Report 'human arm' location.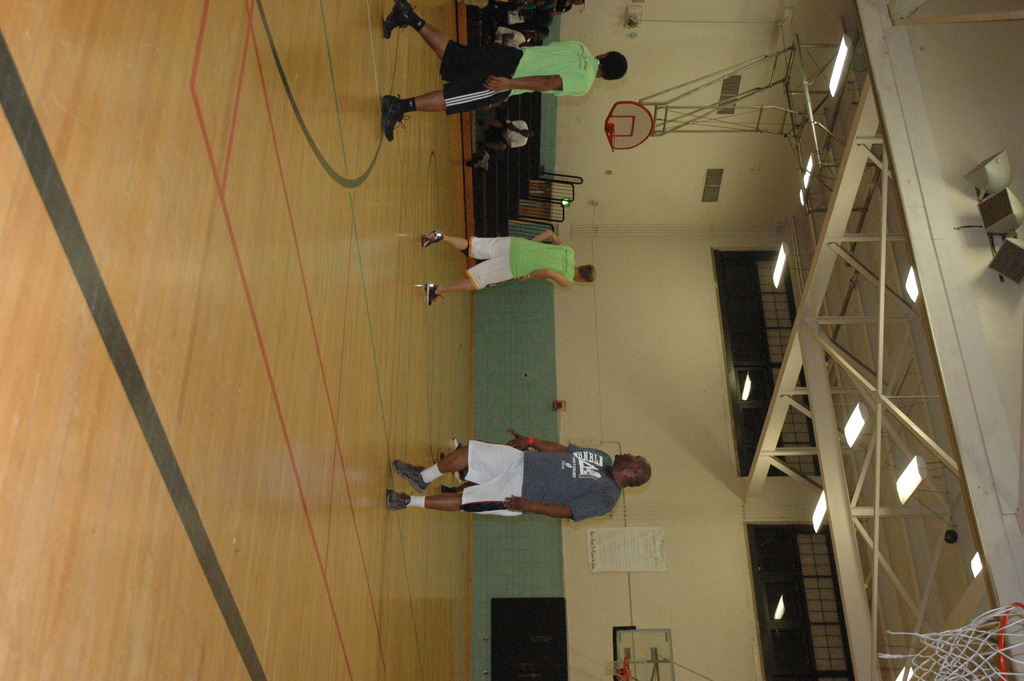
Report: (538, 6, 570, 17).
